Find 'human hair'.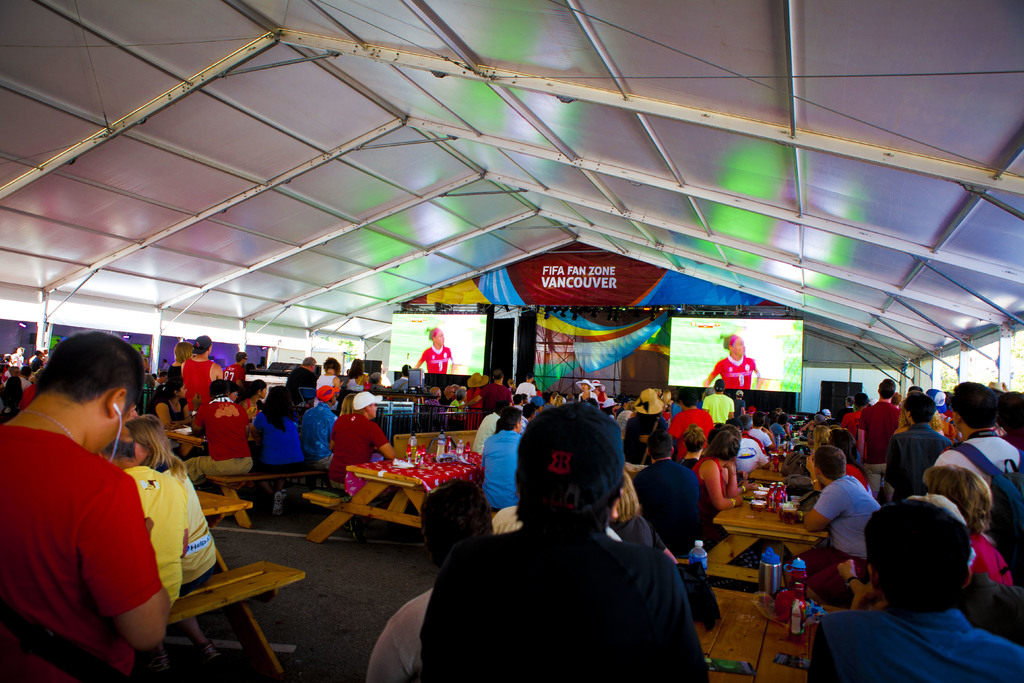
{"left": 814, "top": 444, "right": 853, "bottom": 479}.
